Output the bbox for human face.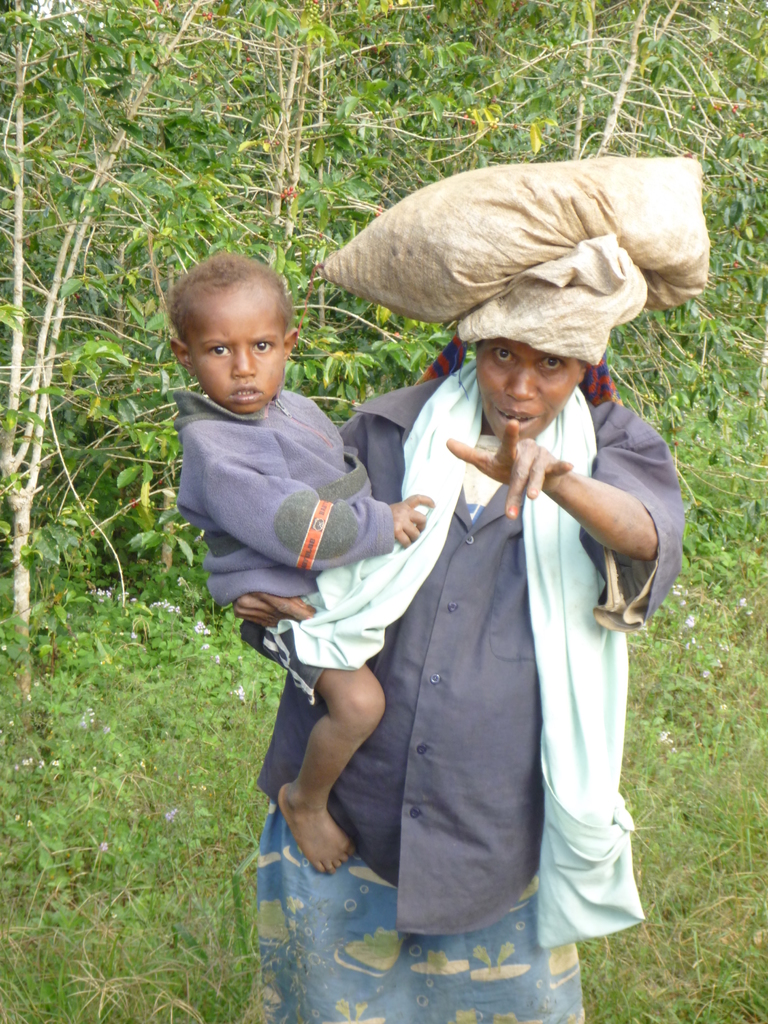
[477, 339, 582, 442].
